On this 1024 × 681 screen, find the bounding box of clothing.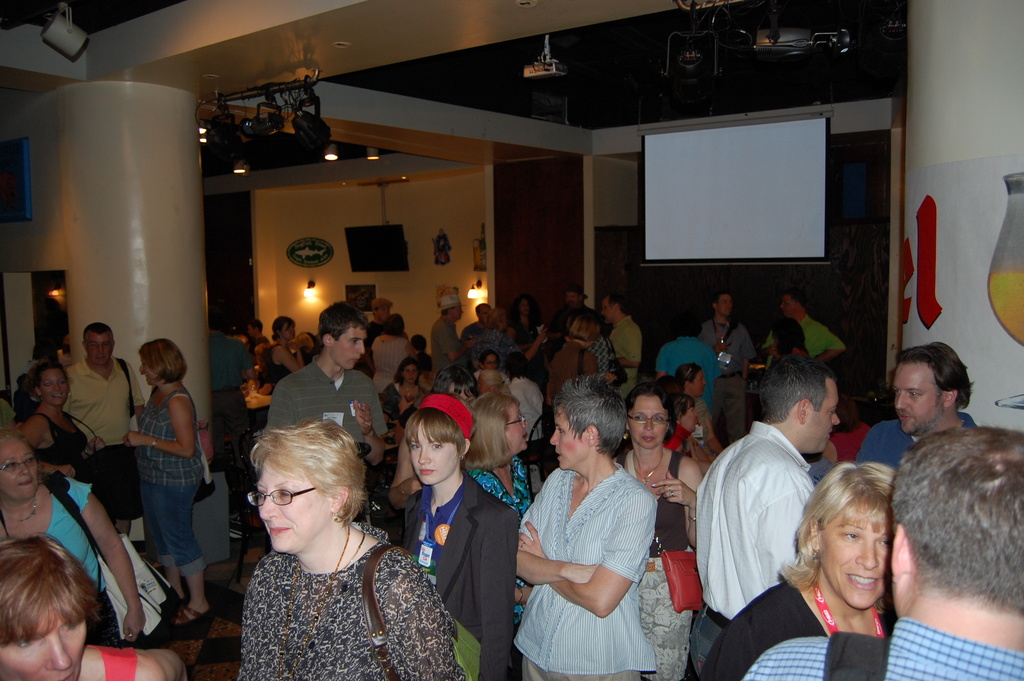
Bounding box: [left=42, top=477, right=108, bottom=642].
